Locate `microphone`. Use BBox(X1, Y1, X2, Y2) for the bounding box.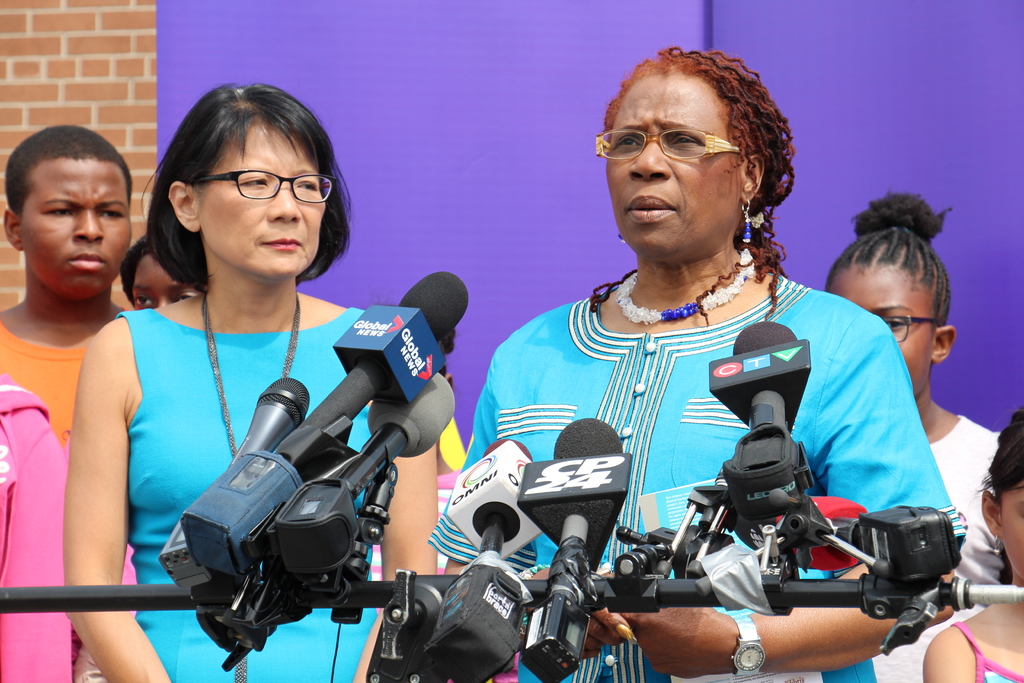
BBox(156, 372, 314, 585).
